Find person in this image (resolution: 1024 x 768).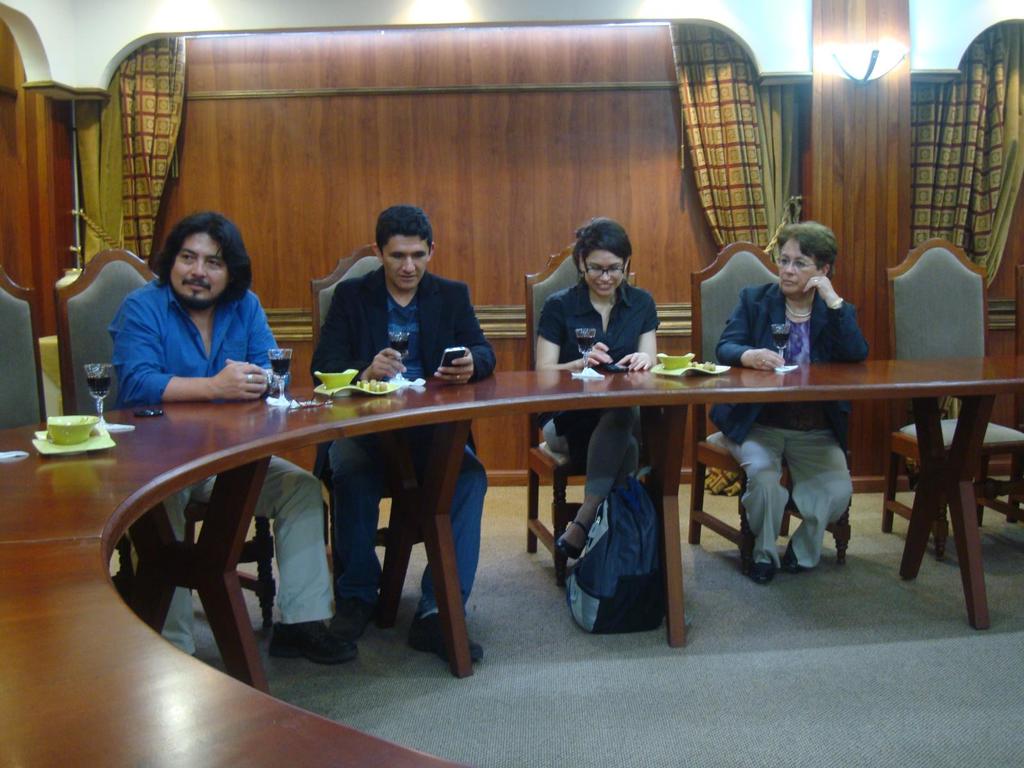
bbox=[529, 220, 664, 565].
